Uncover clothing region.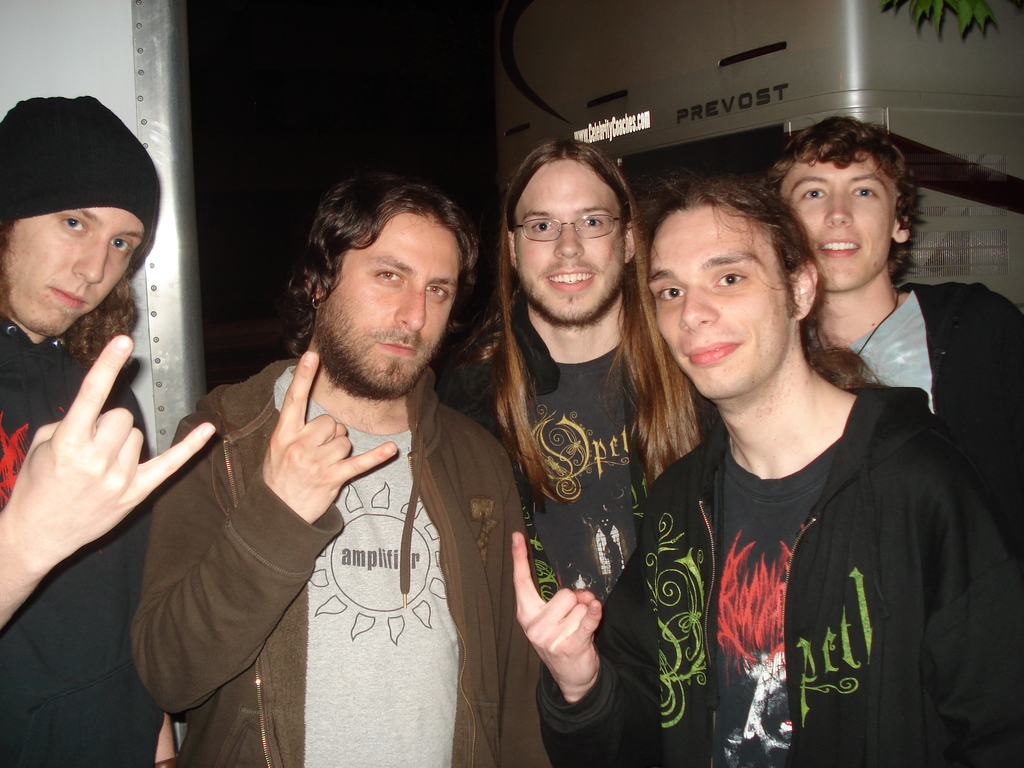
Uncovered: (840, 273, 1023, 532).
